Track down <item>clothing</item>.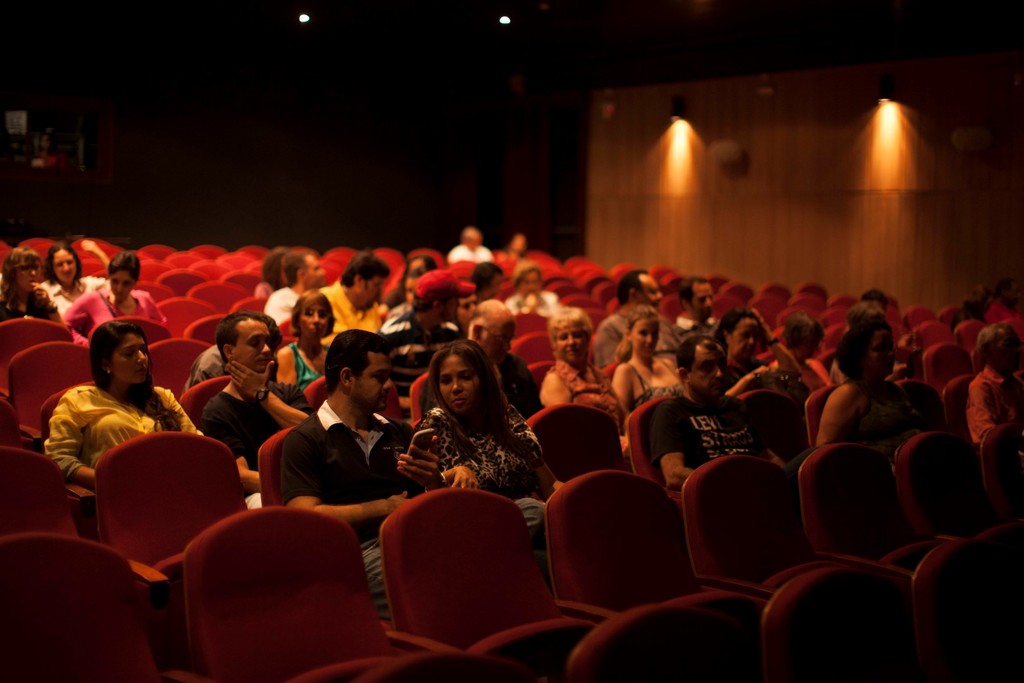
Tracked to (x1=655, y1=385, x2=756, y2=498).
